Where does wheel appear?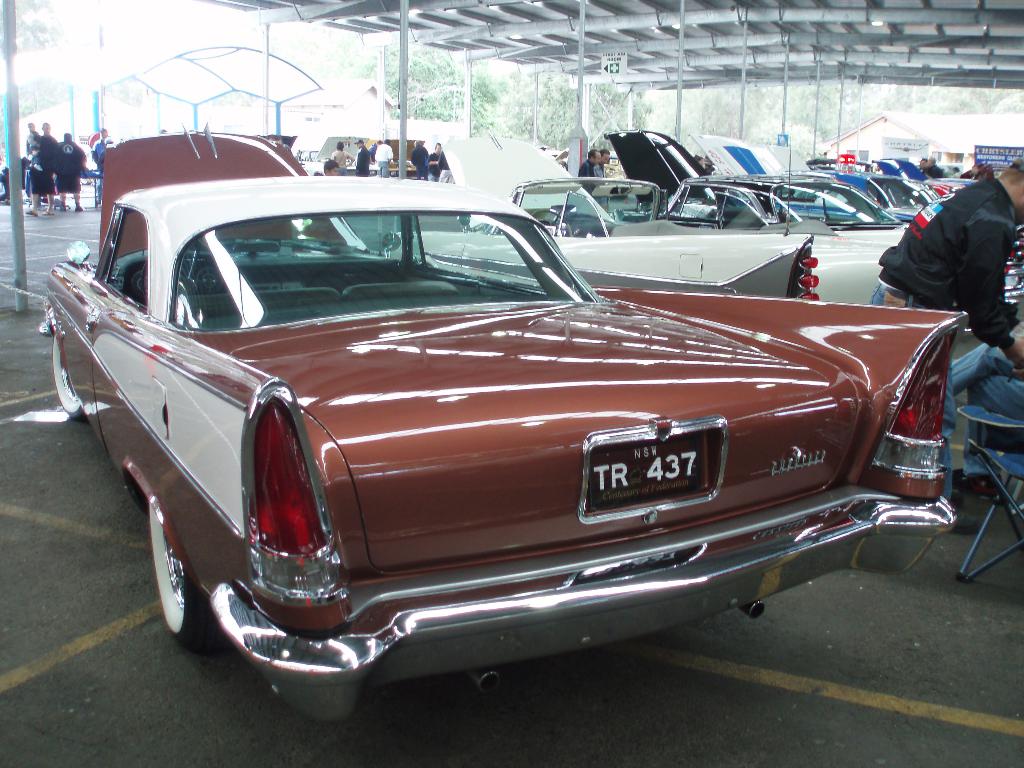
Appears at <box>133,516,193,646</box>.
